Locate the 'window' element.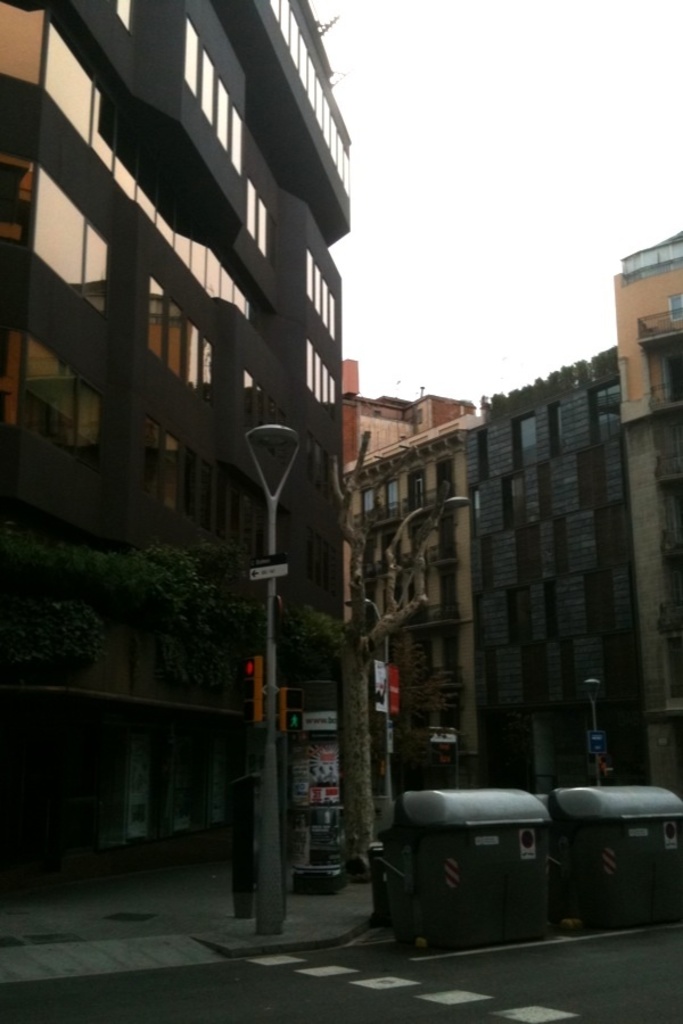
Element bbox: x1=32 y1=160 x2=107 y2=317.
